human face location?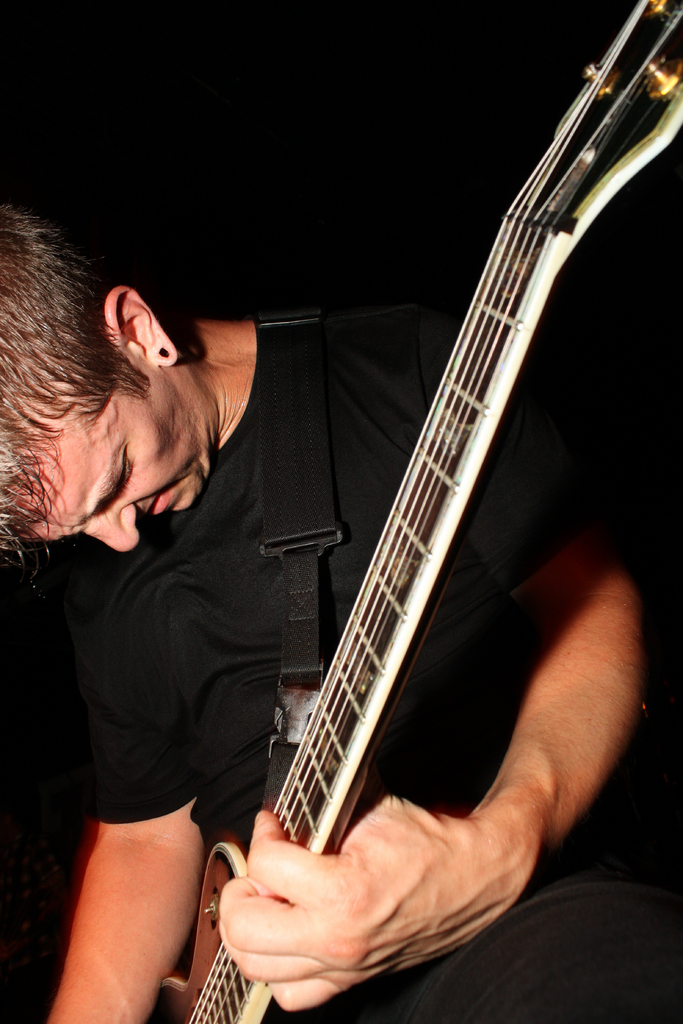
l=35, t=367, r=217, b=550
